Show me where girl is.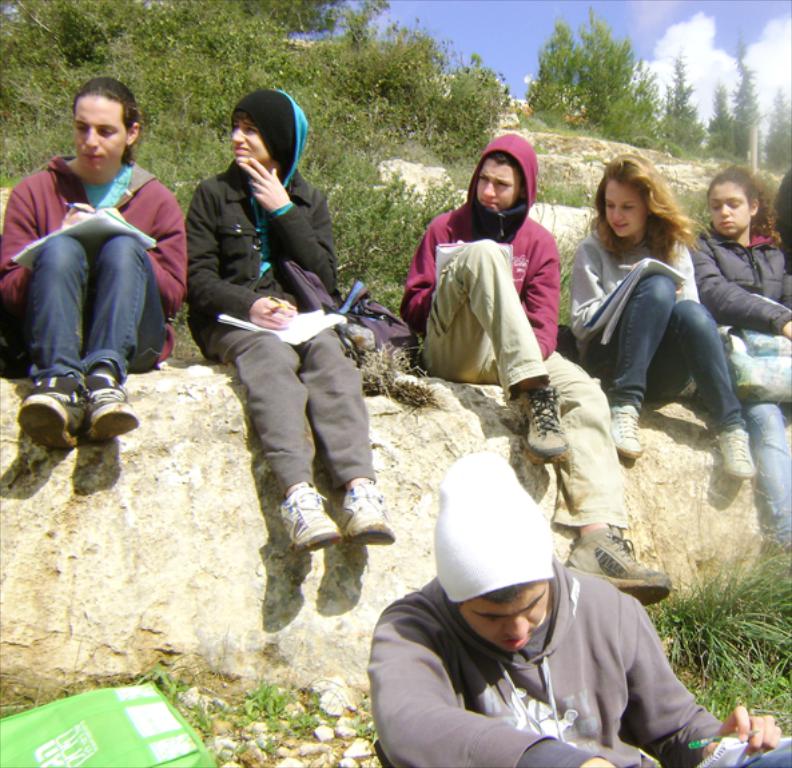
girl is at box(568, 144, 755, 481).
